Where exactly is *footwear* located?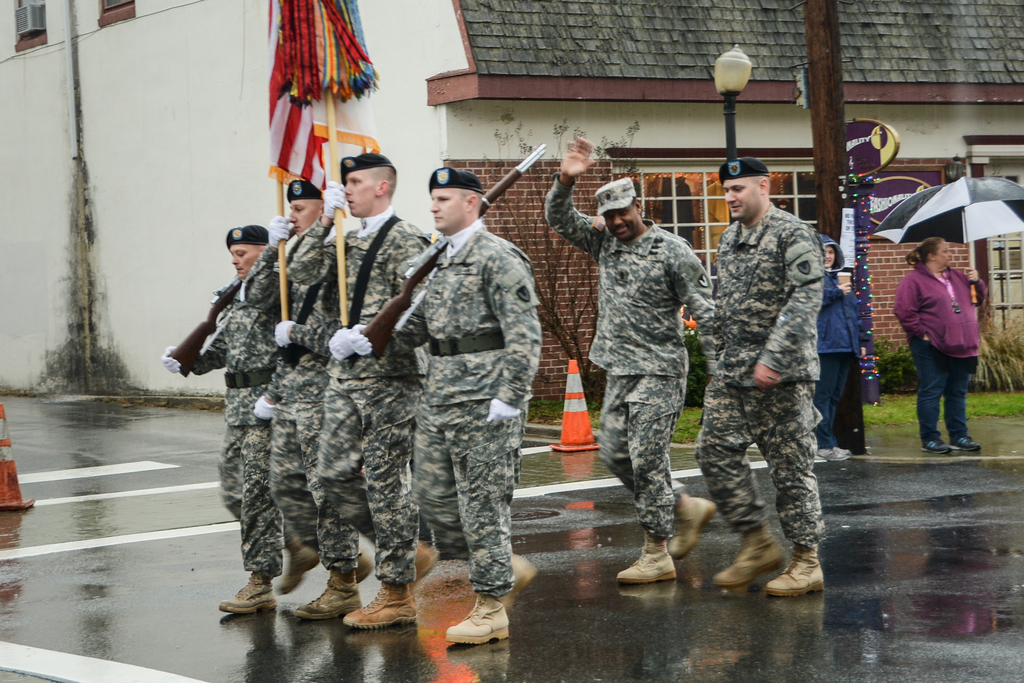
Its bounding box is <region>815, 446, 854, 459</region>.
